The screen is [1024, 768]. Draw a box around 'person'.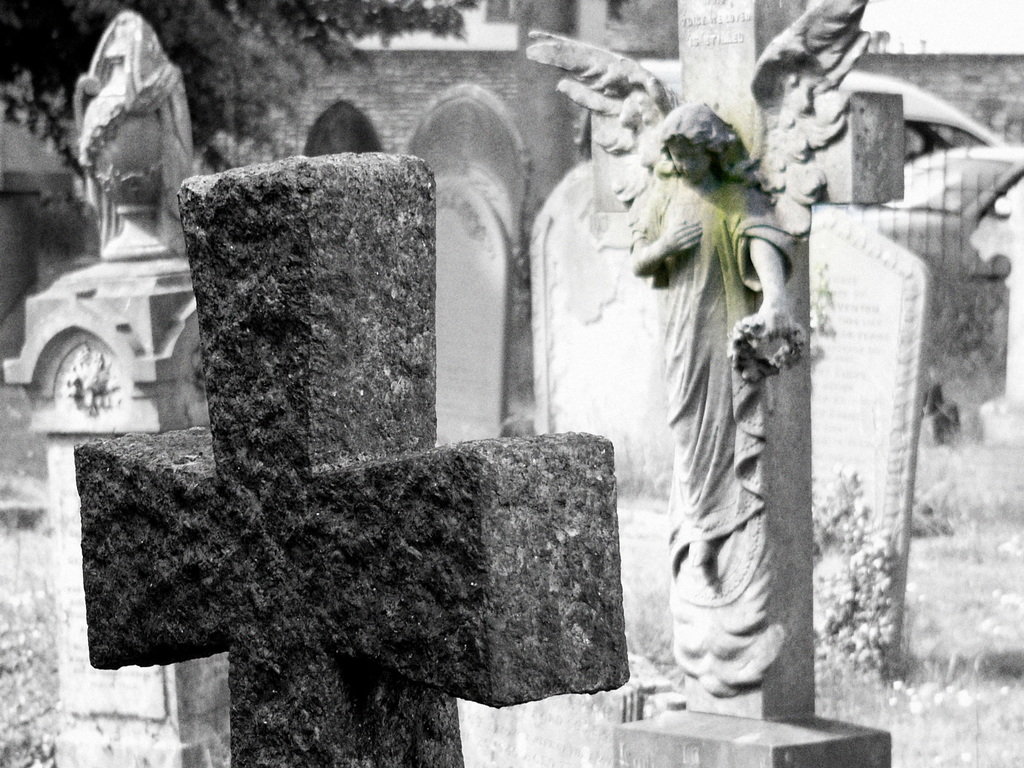
<region>632, 95, 800, 703</region>.
